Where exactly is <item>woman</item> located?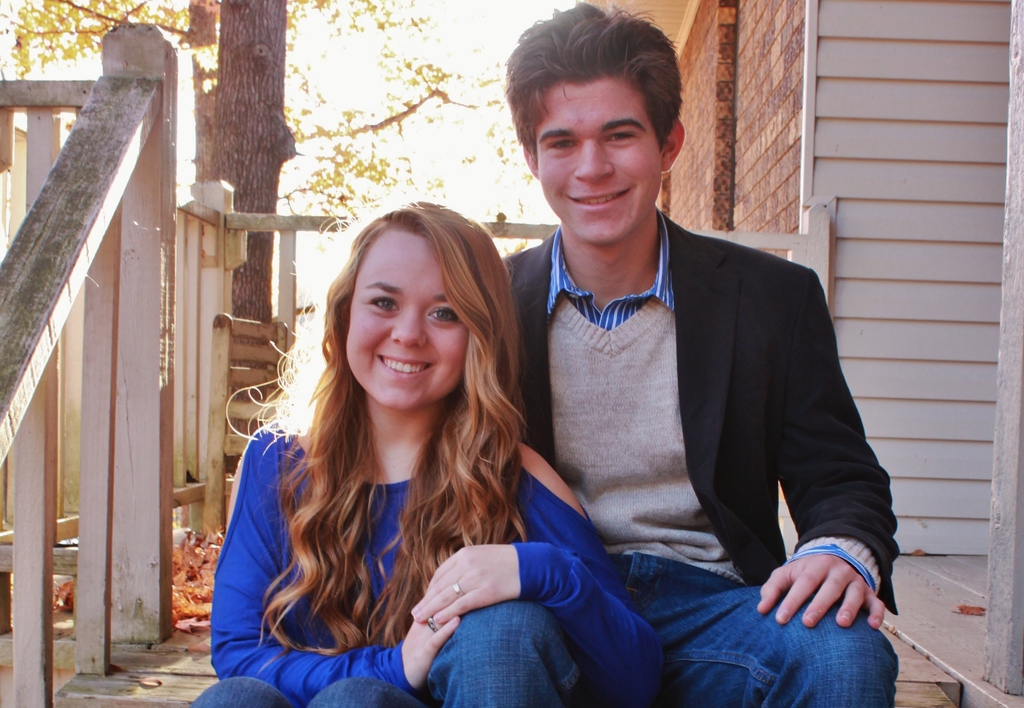
Its bounding box is 218, 179, 585, 686.
